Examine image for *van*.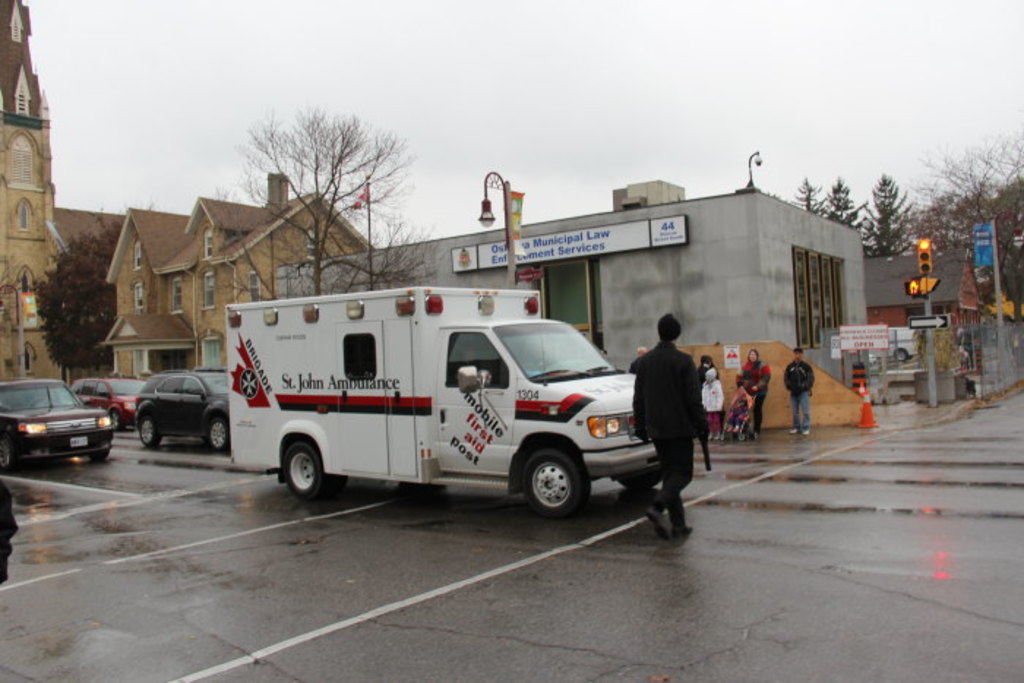
Examination result: Rect(224, 281, 666, 521).
